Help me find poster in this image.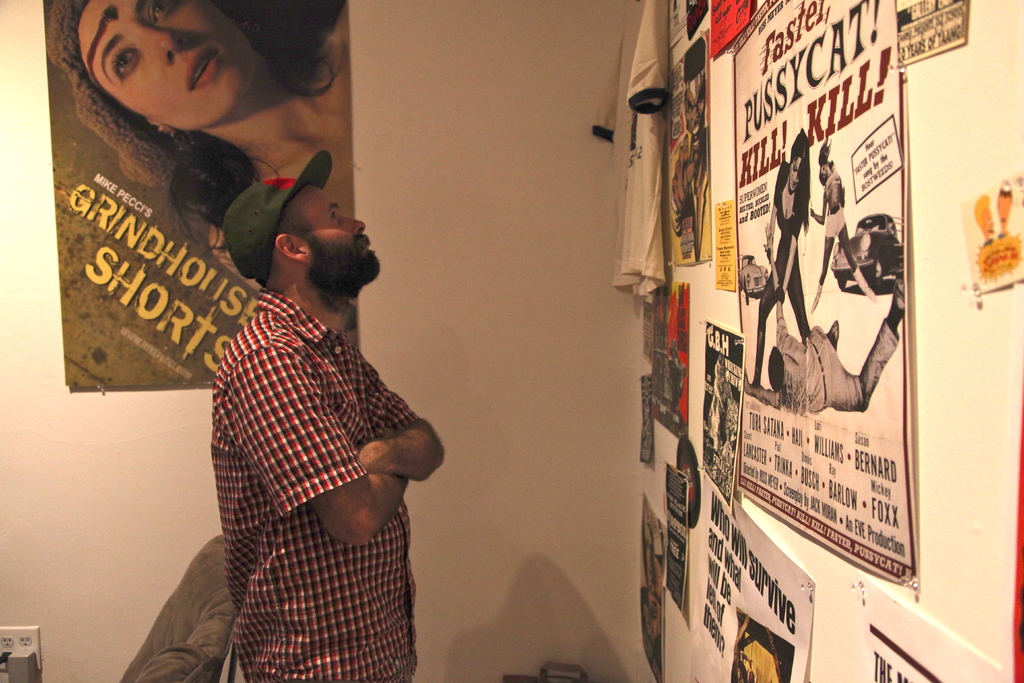
Found it: BBox(692, 315, 751, 500).
